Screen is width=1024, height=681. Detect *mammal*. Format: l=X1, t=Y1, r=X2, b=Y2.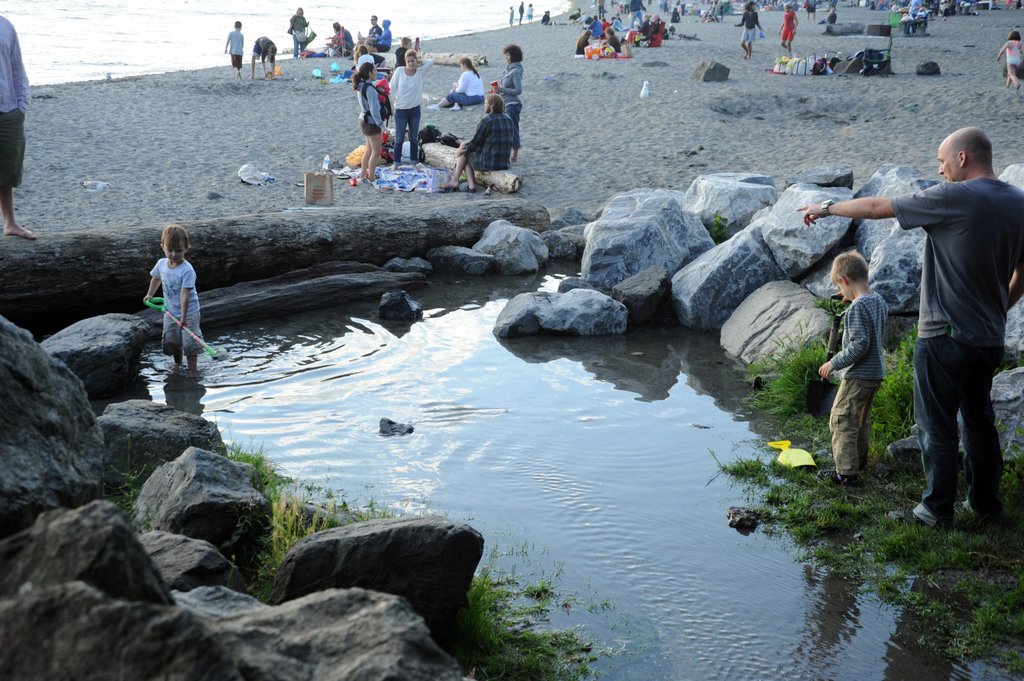
l=353, t=59, r=387, b=182.
